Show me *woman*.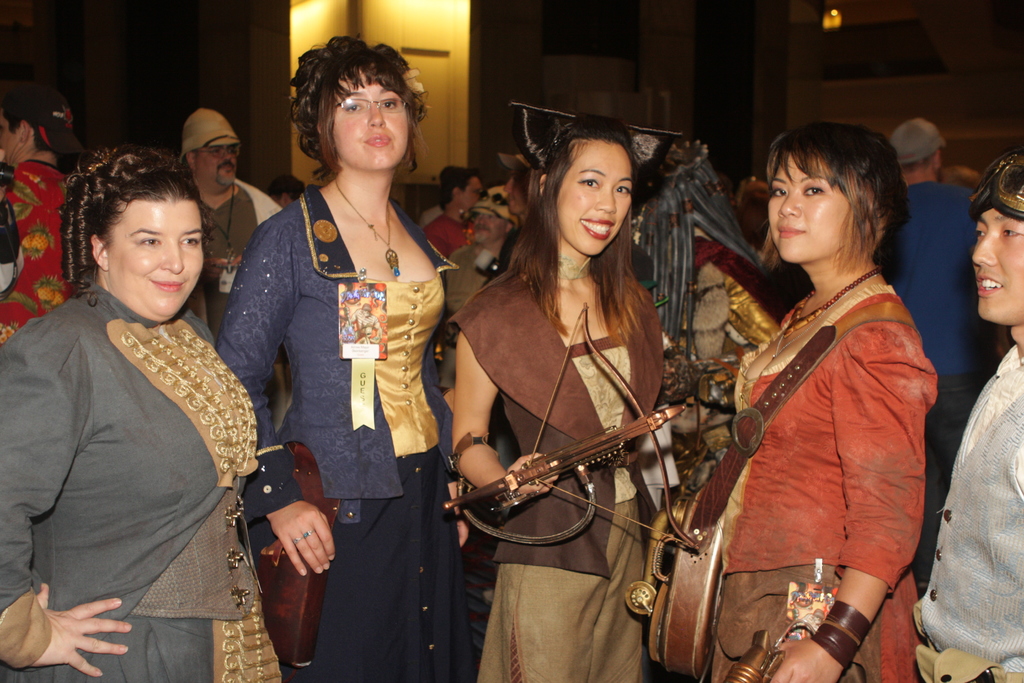
*woman* is here: [left=212, top=34, right=472, bottom=682].
